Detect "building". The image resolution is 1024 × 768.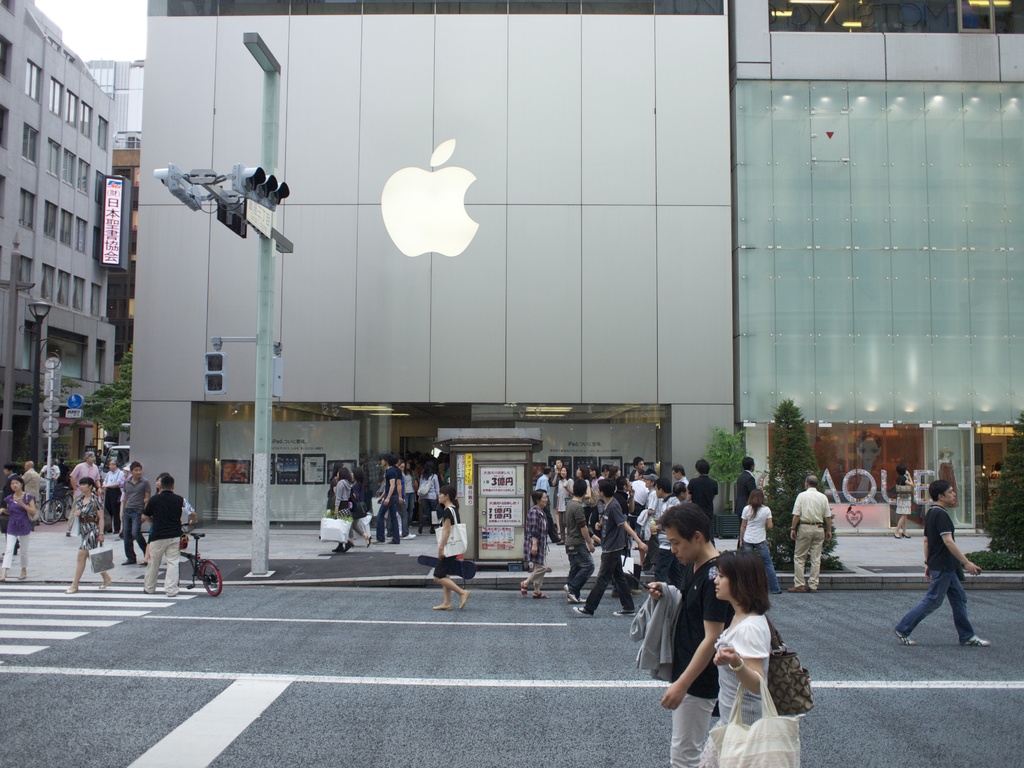
131:0:728:539.
